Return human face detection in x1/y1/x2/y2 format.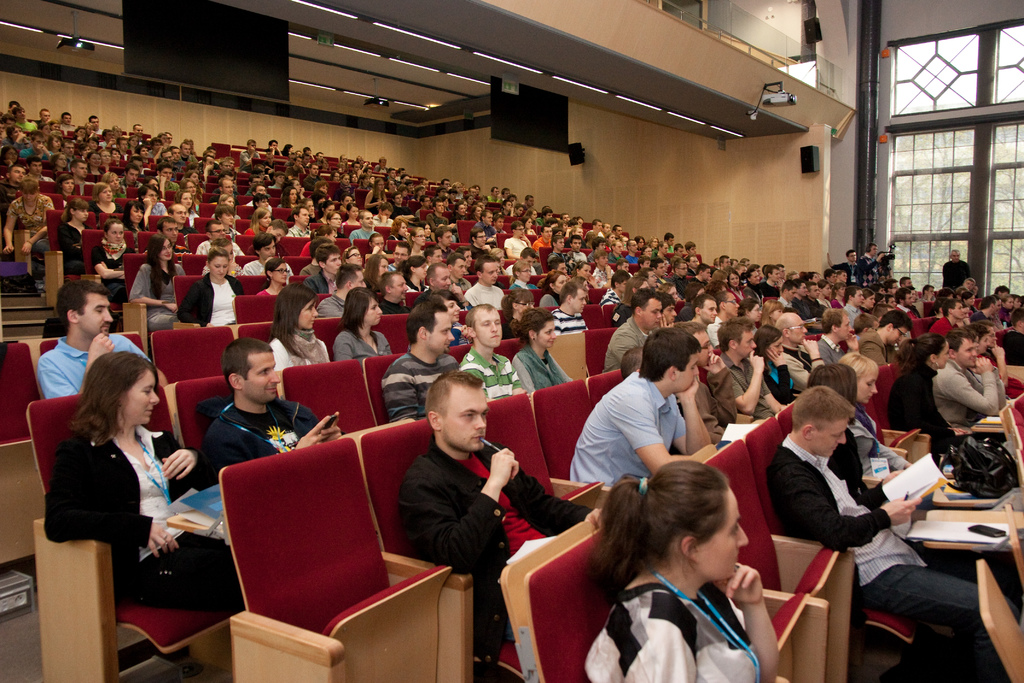
350/267/370/290.
